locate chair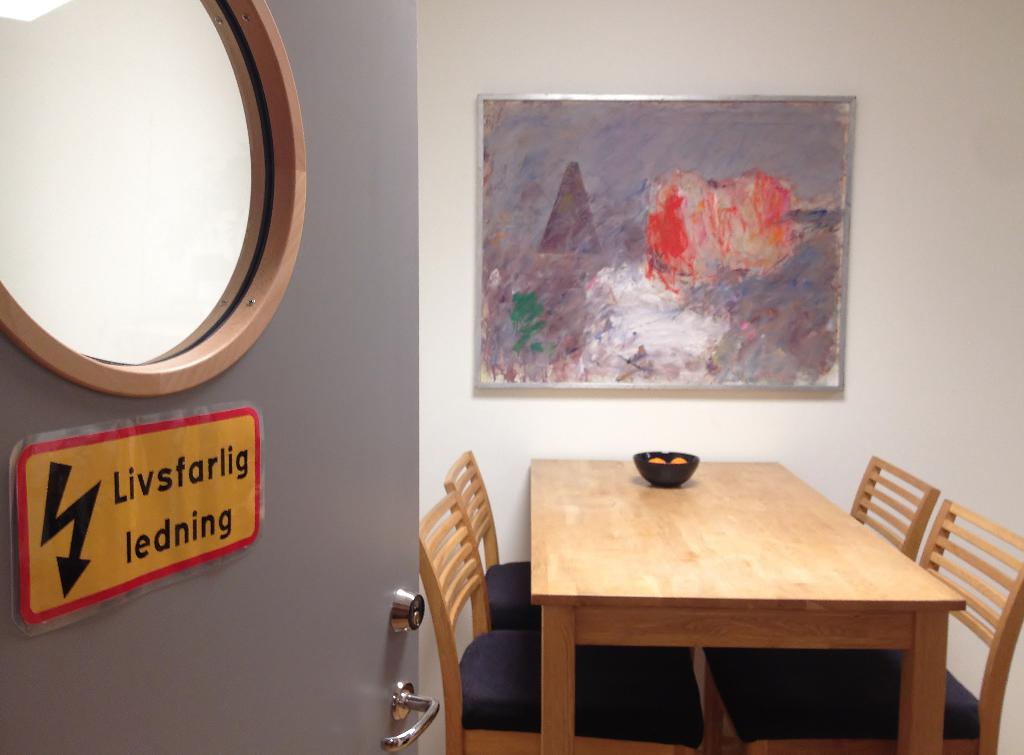
left=438, top=449, right=543, bottom=634
